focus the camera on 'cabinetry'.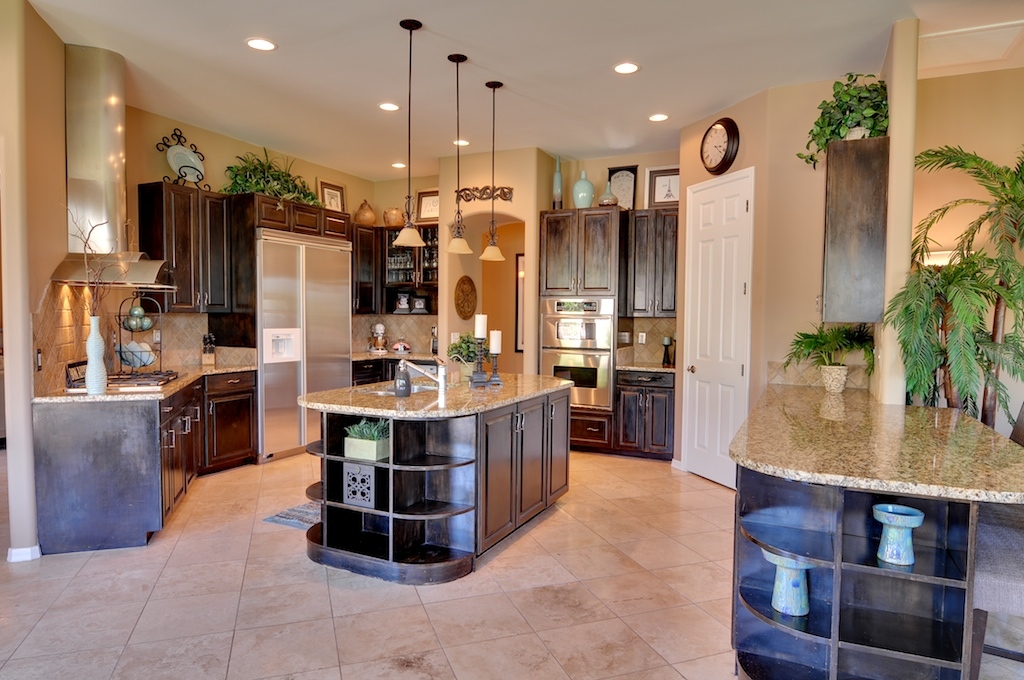
Focus region: <bbox>535, 208, 628, 297</bbox>.
